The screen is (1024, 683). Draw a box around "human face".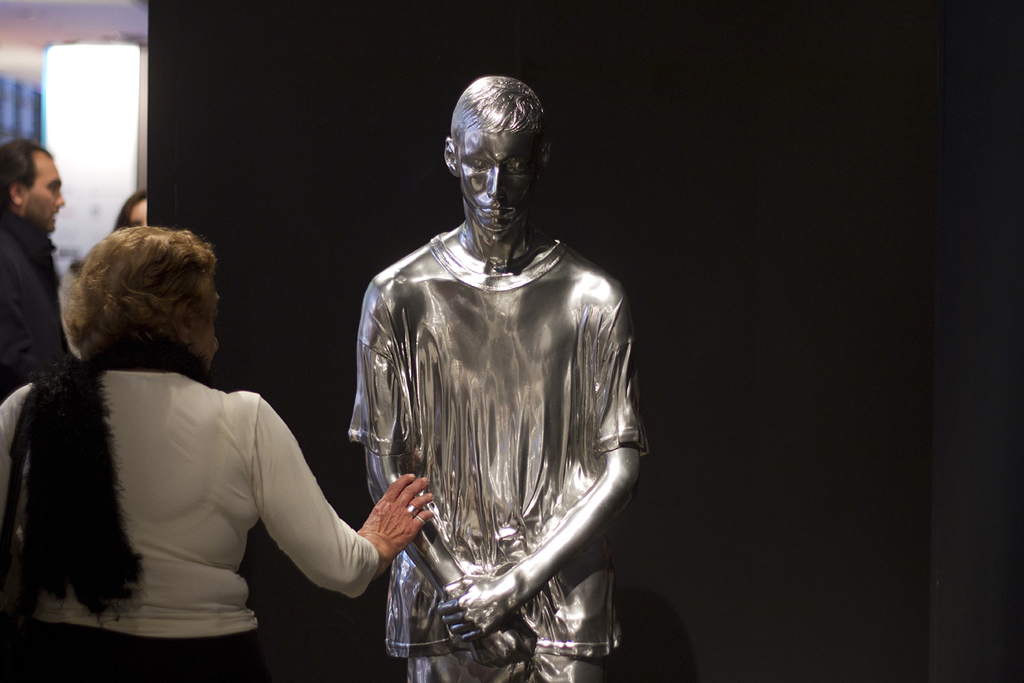
{"x1": 187, "y1": 277, "x2": 222, "y2": 377}.
